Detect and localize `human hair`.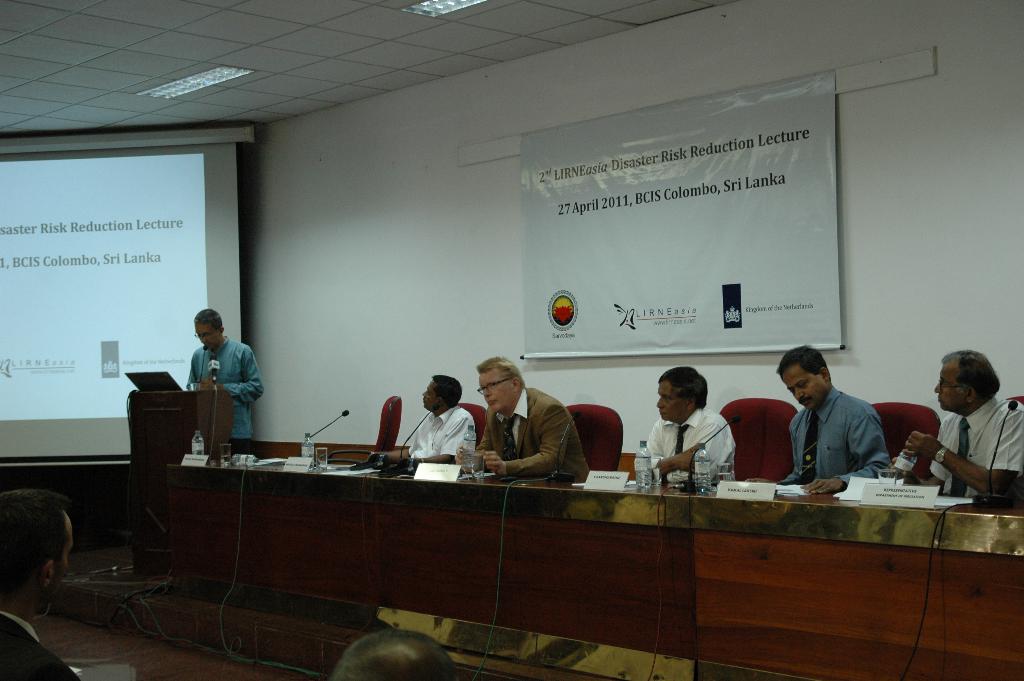
Localized at {"left": 657, "top": 366, "right": 708, "bottom": 409}.
